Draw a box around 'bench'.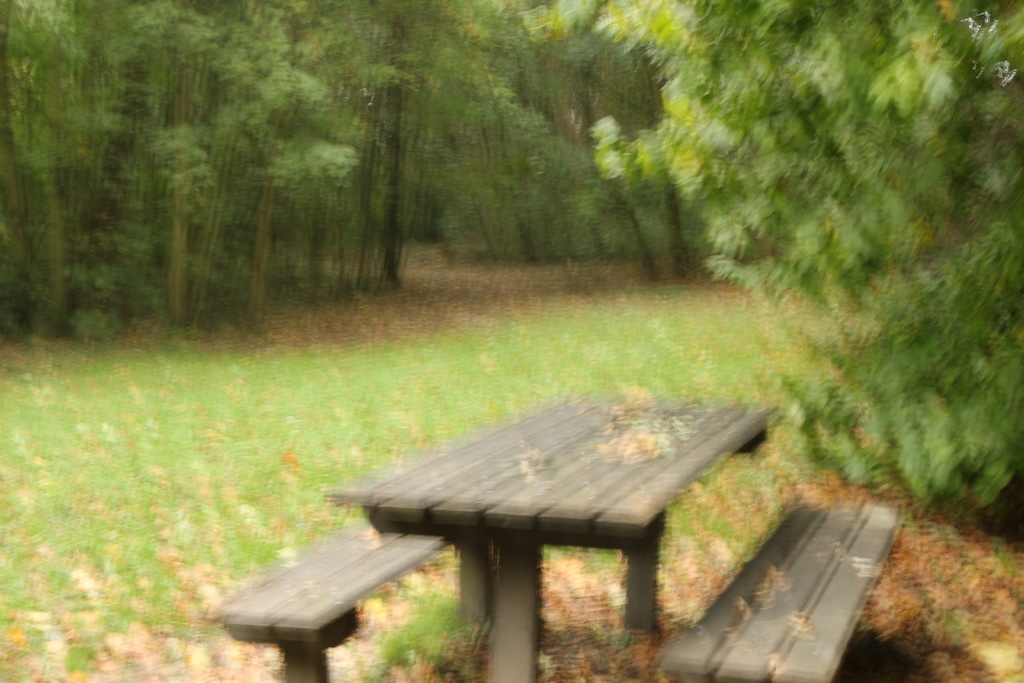
[332,358,765,682].
